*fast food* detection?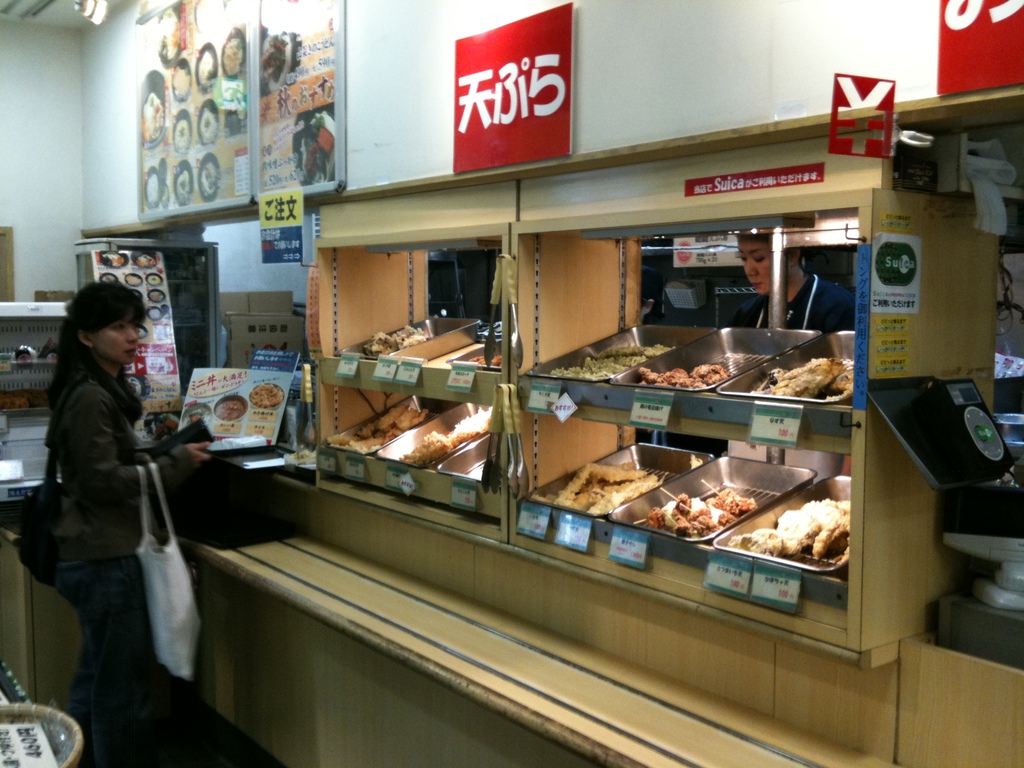
<region>146, 304, 163, 319</region>
